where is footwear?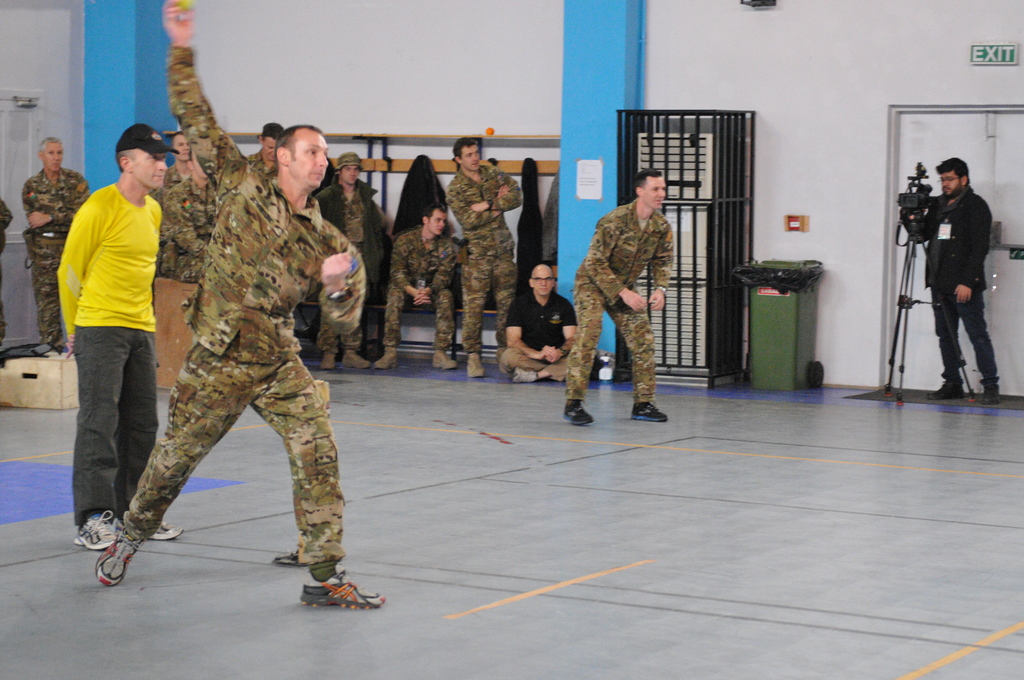
x1=467, y1=356, x2=490, y2=382.
